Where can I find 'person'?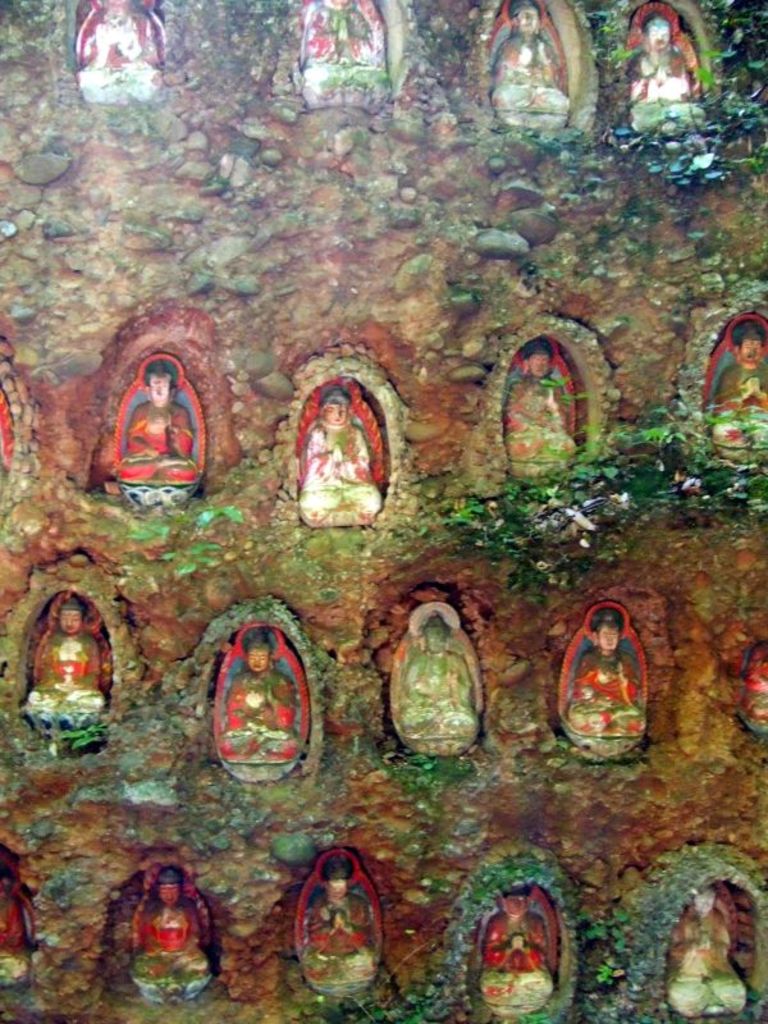
You can find it at bbox=(493, 0, 571, 125).
